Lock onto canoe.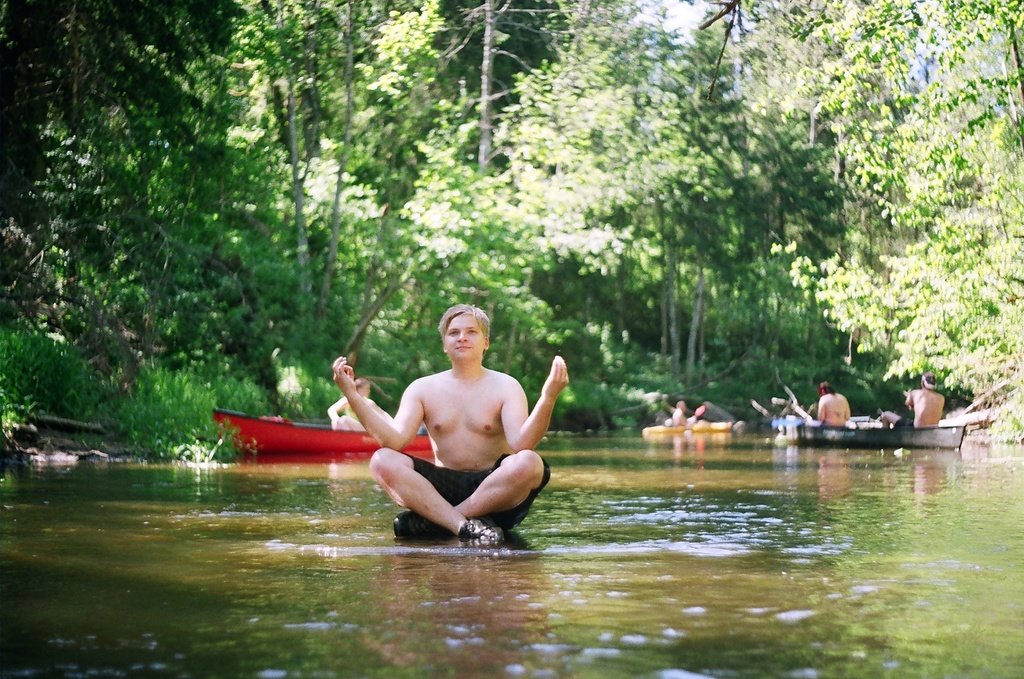
Locked: crop(210, 407, 436, 460).
